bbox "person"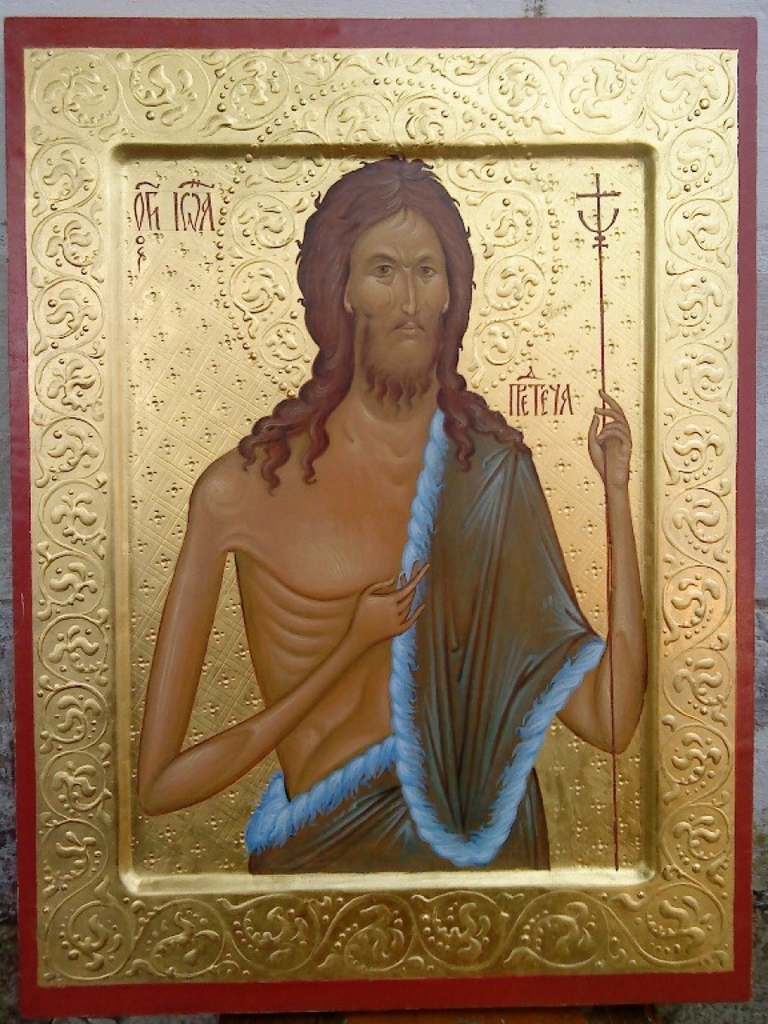
left=130, top=152, right=647, bottom=873
